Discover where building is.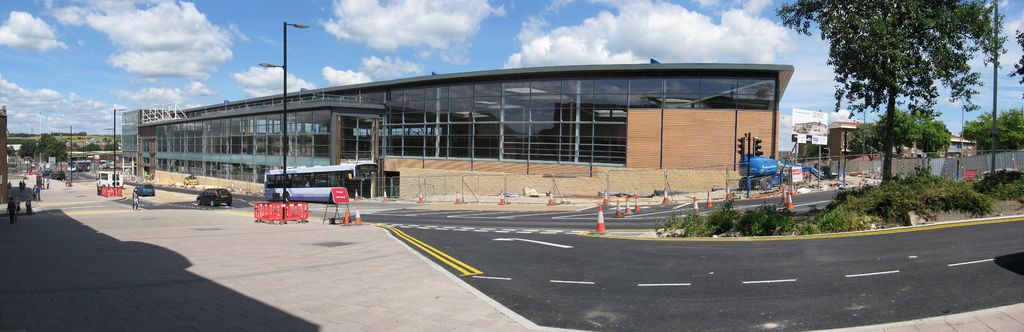
Discovered at pyautogui.locateOnScreen(826, 120, 977, 155).
